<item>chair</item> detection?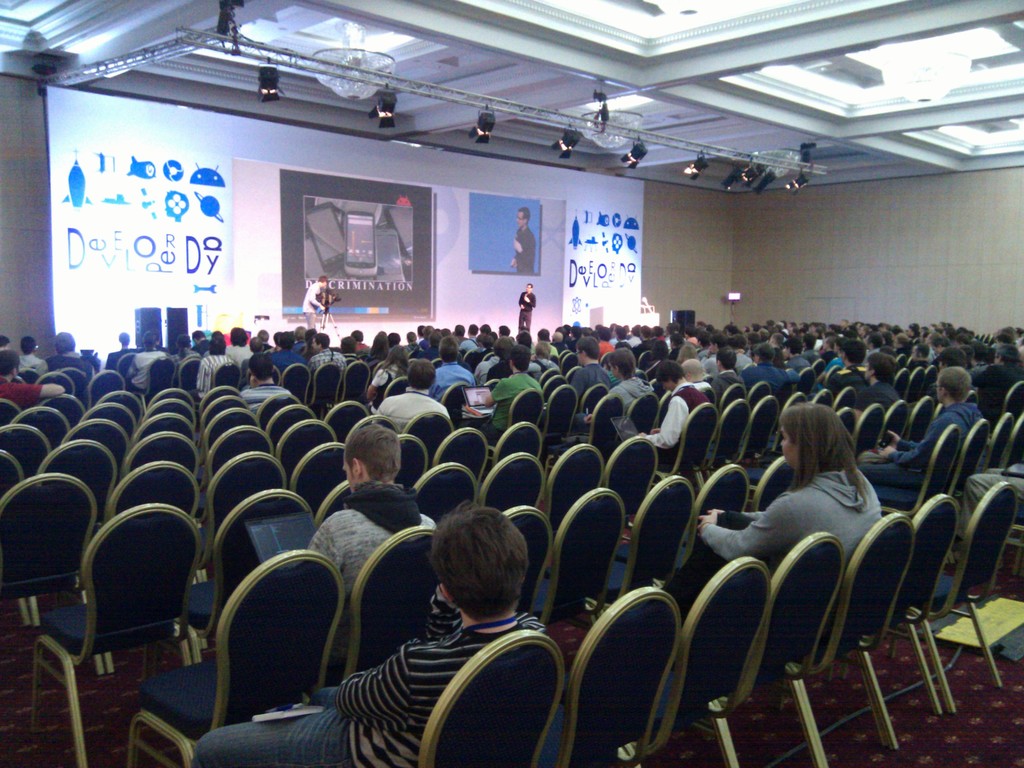
region(125, 549, 341, 767)
